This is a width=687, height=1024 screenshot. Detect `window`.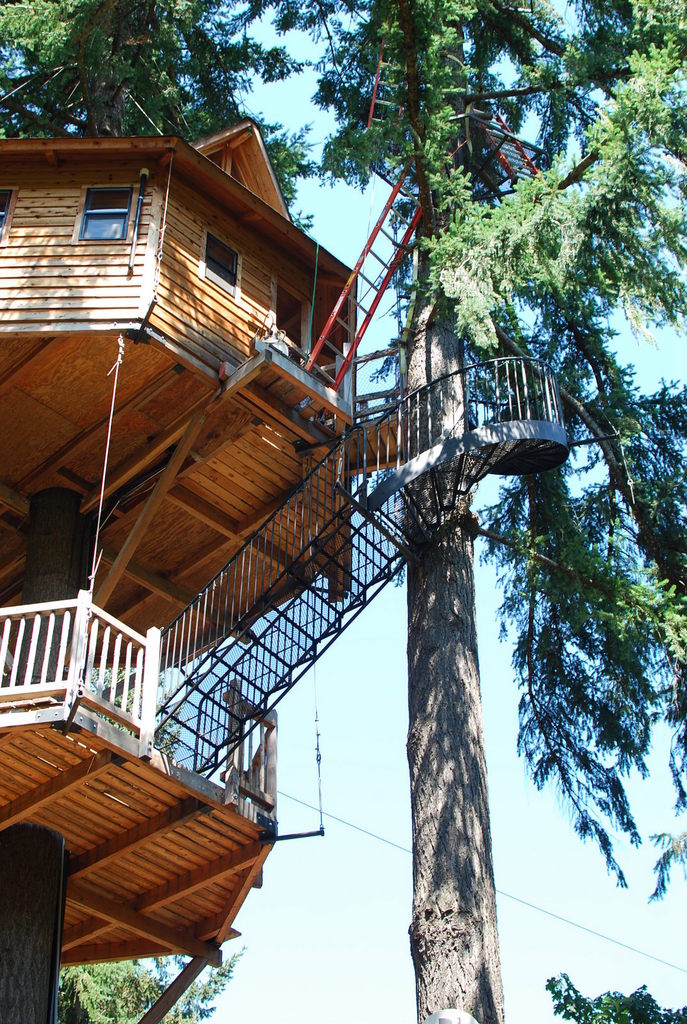
(x1=276, y1=280, x2=308, y2=353).
